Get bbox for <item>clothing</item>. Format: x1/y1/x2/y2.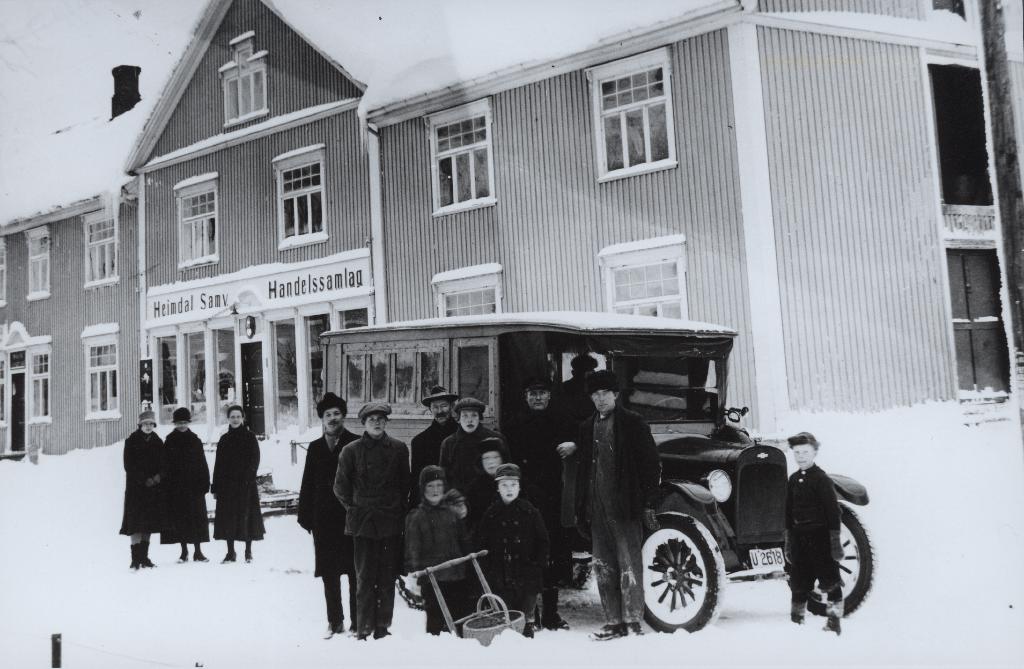
289/431/360/623.
